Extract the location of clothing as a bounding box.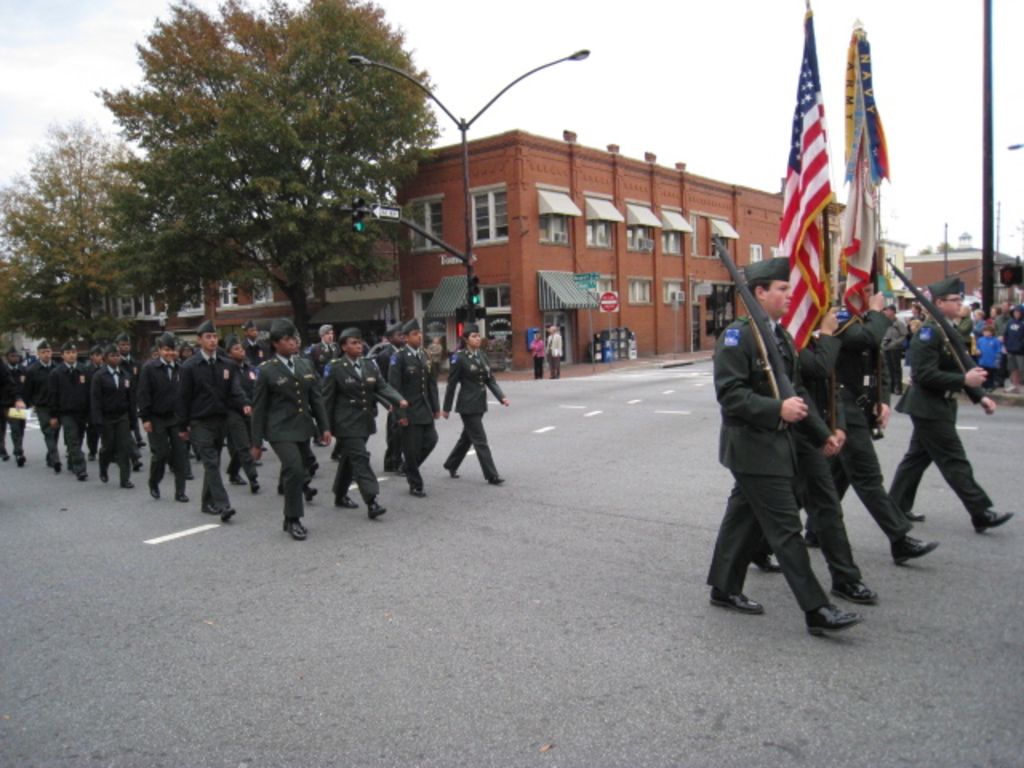
530 336 546 376.
